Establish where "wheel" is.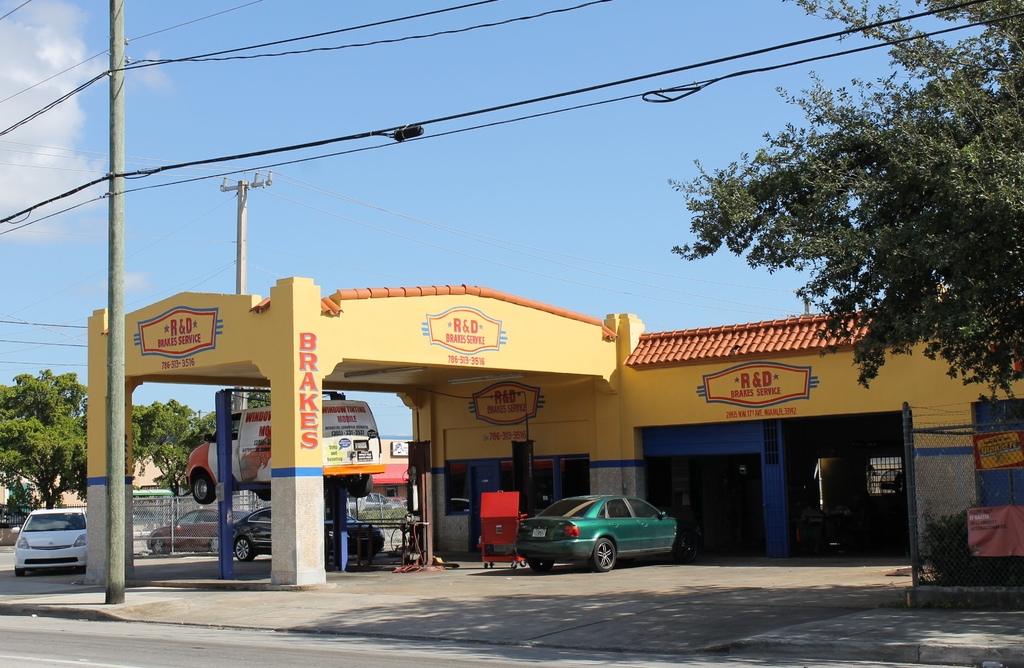
Established at l=210, t=535, r=220, b=553.
